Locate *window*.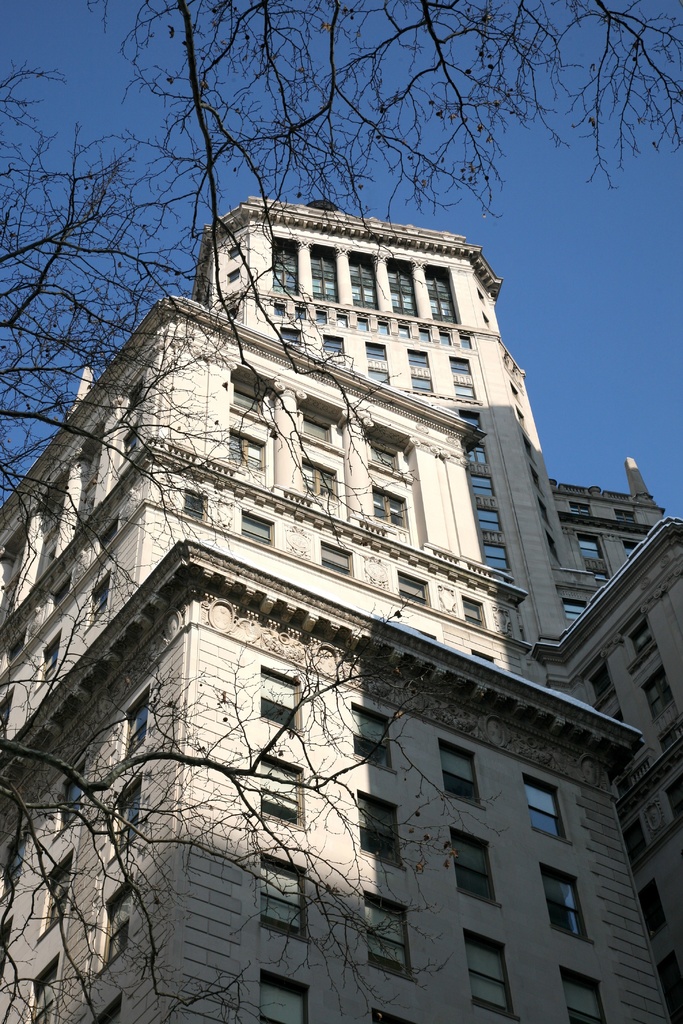
Bounding box: <box>229,435,275,466</box>.
